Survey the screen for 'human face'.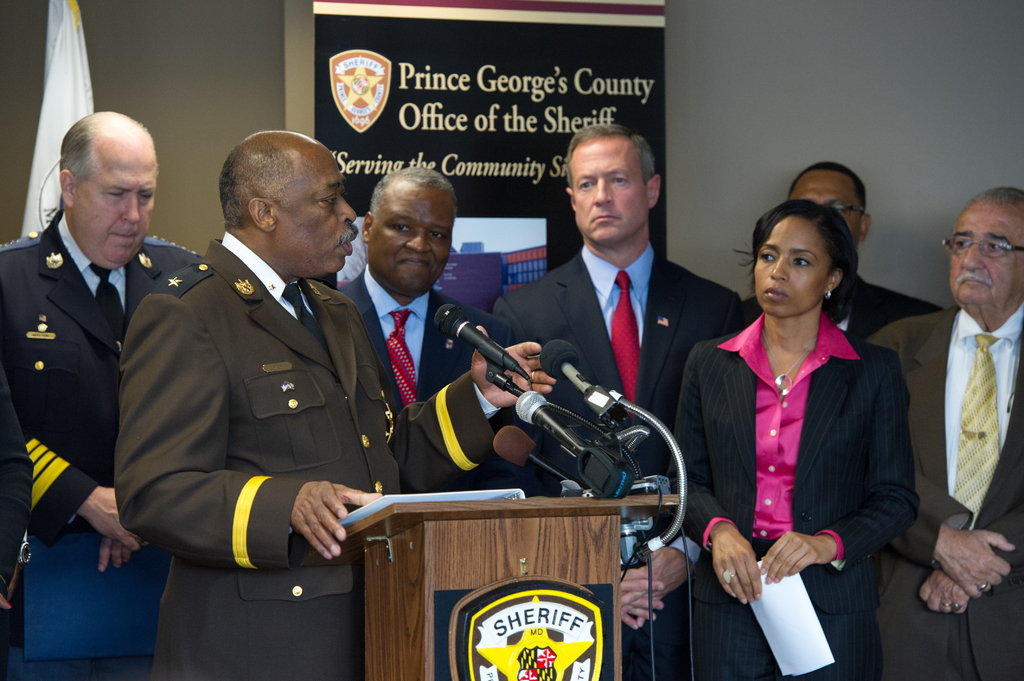
Survey found: (x1=792, y1=170, x2=860, y2=247).
